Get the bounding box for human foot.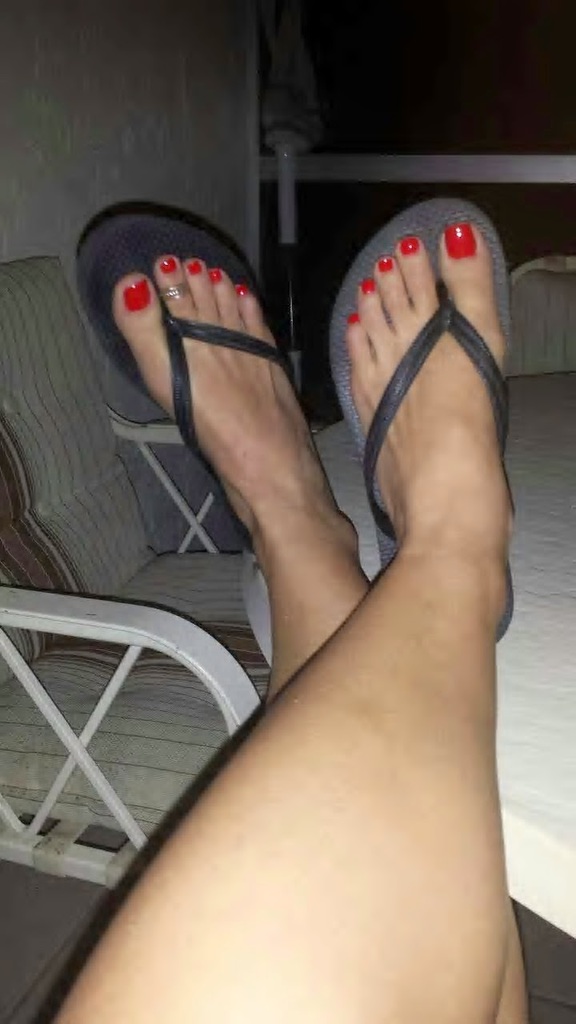
pyautogui.locateOnScreen(104, 249, 366, 572).
